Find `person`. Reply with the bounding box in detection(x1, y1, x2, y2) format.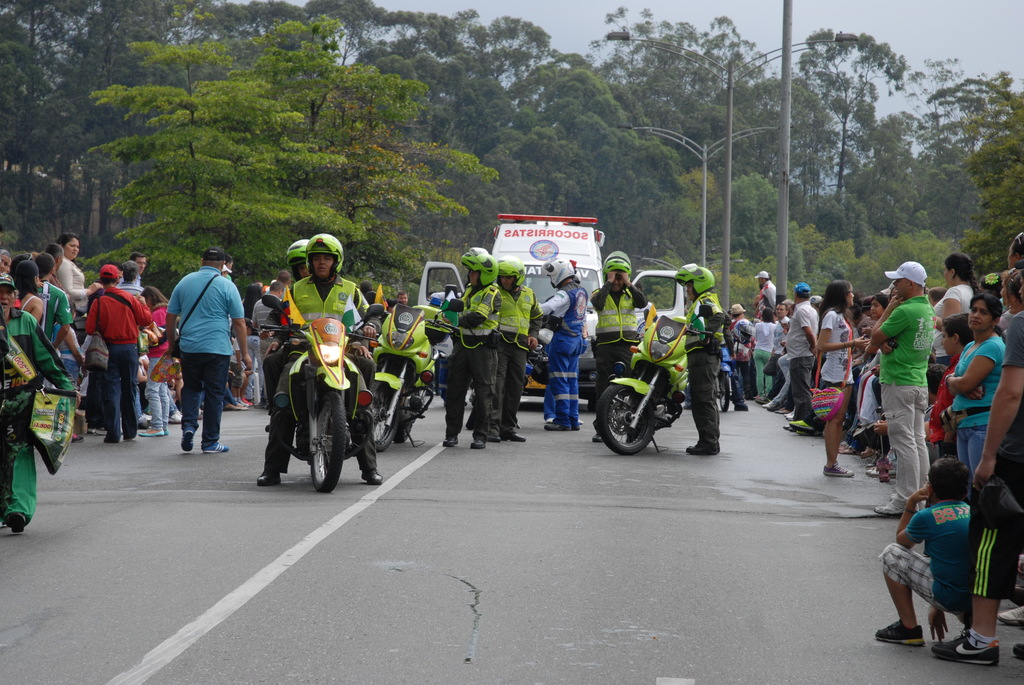
detection(157, 241, 239, 463).
